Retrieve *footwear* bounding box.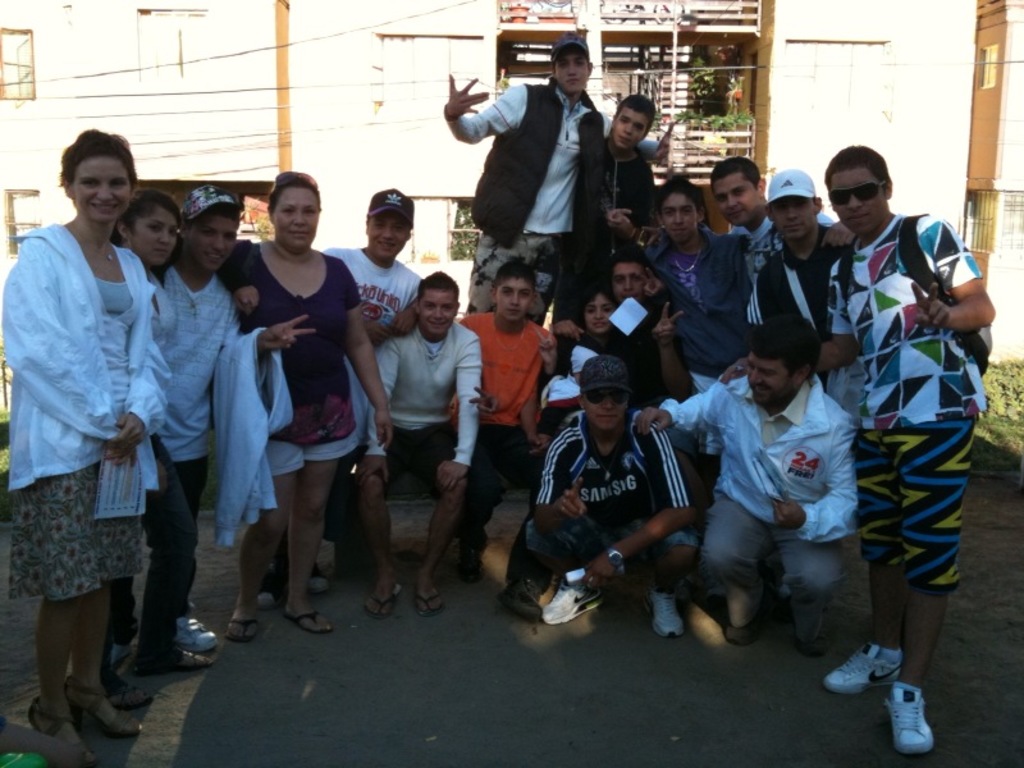
Bounding box: <box>544,577,602,626</box>.
